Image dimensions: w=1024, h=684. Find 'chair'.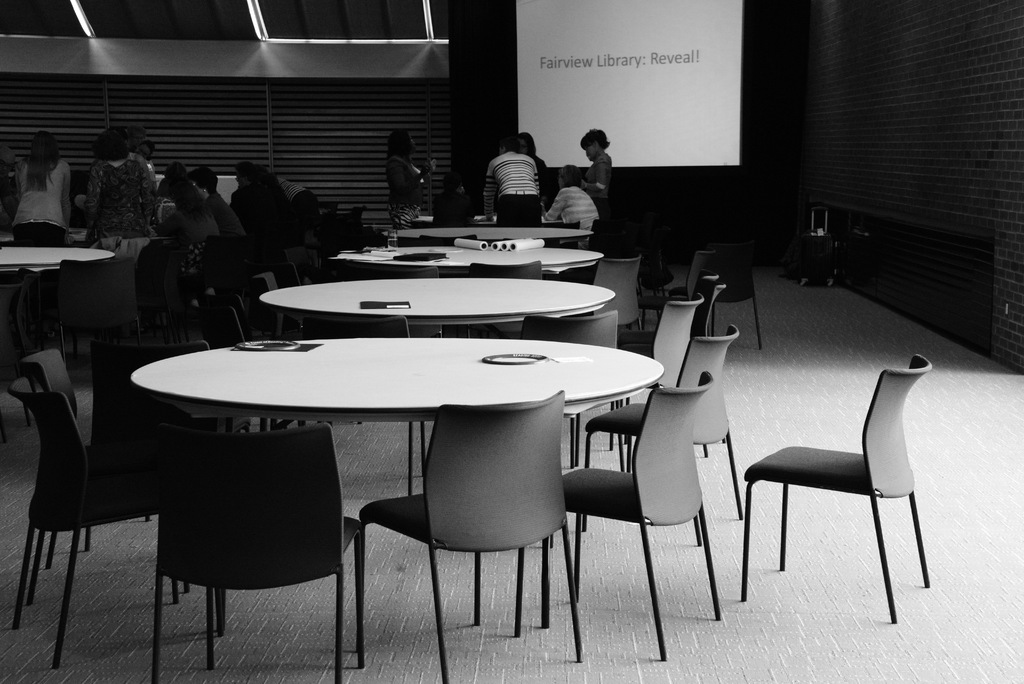
bbox(755, 330, 946, 619).
